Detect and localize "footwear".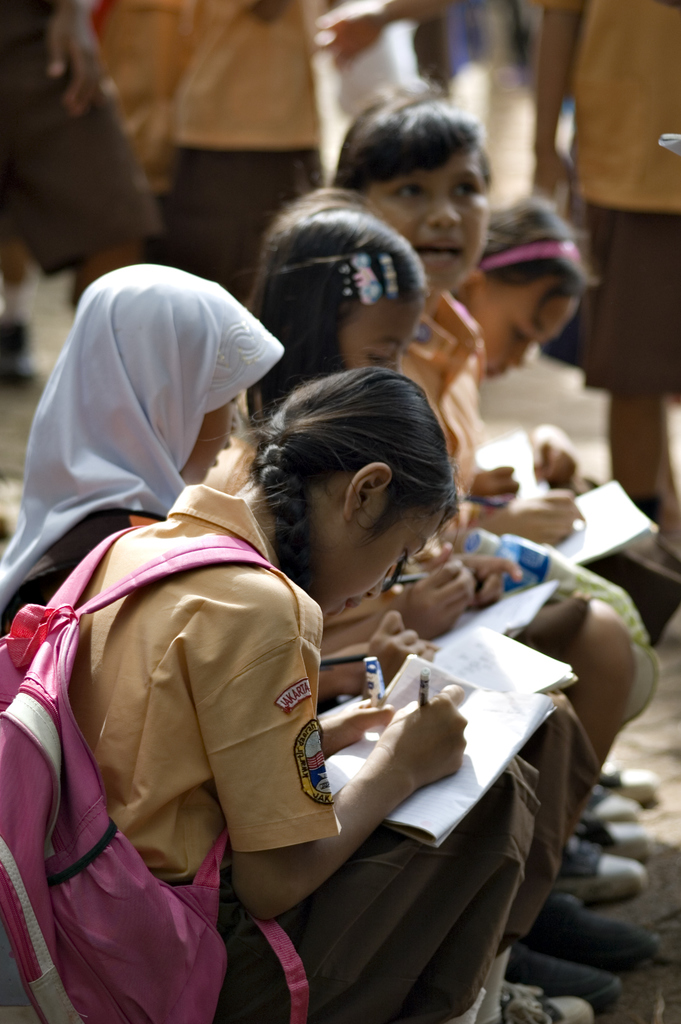
Localized at (x1=573, y1=781, x2=645, y2=822).
